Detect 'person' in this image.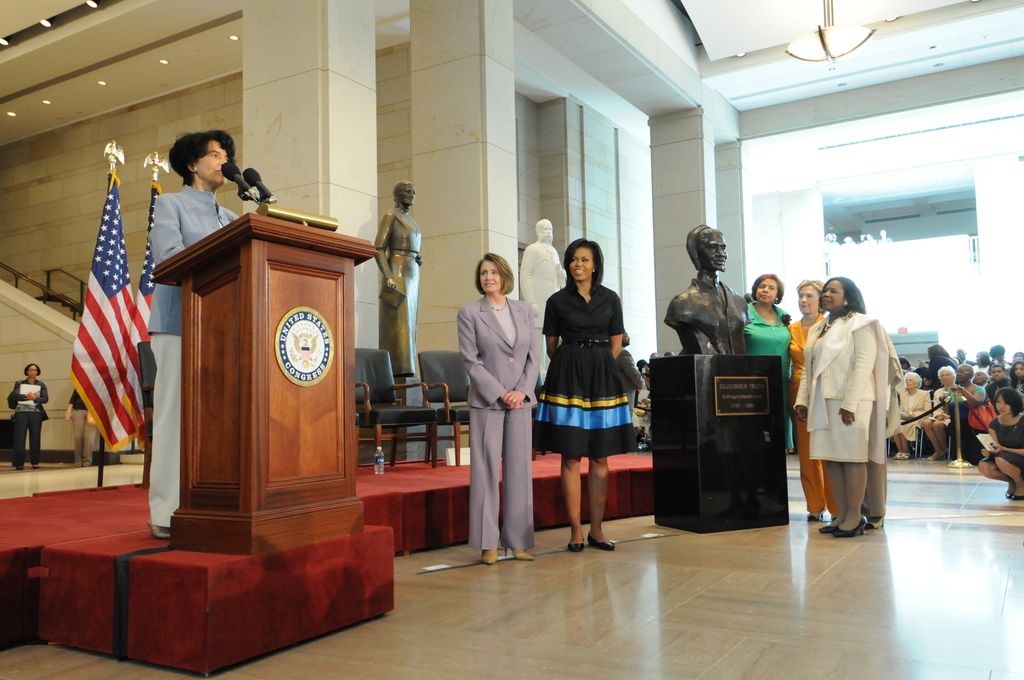
Detection: (786, 275, 840, 524).
